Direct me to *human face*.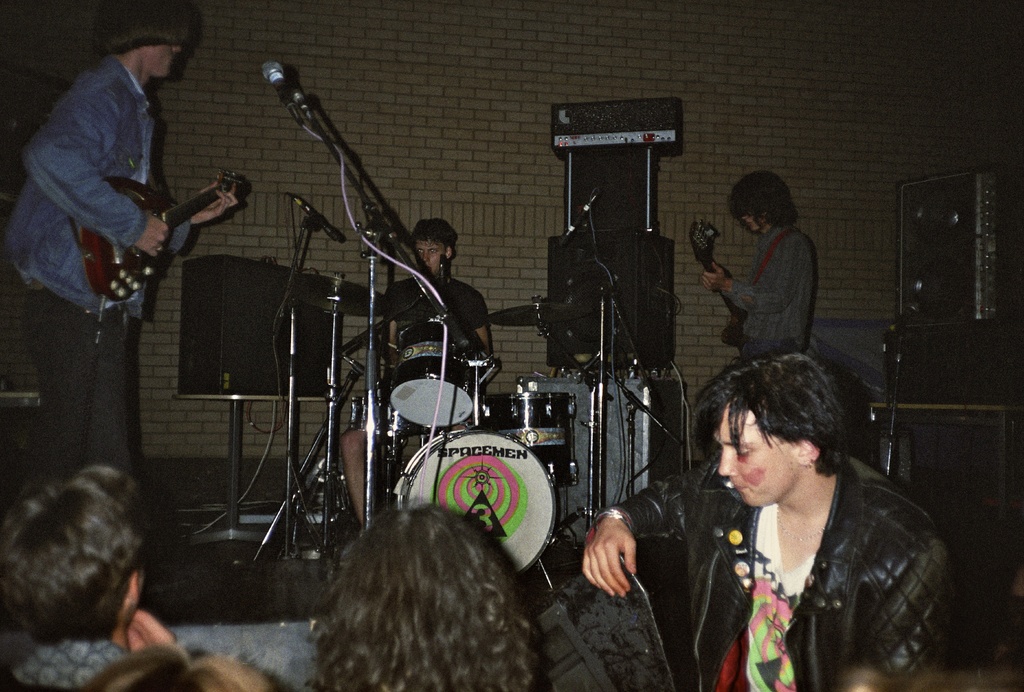
Direction: box(715, 411, 801, 506).
